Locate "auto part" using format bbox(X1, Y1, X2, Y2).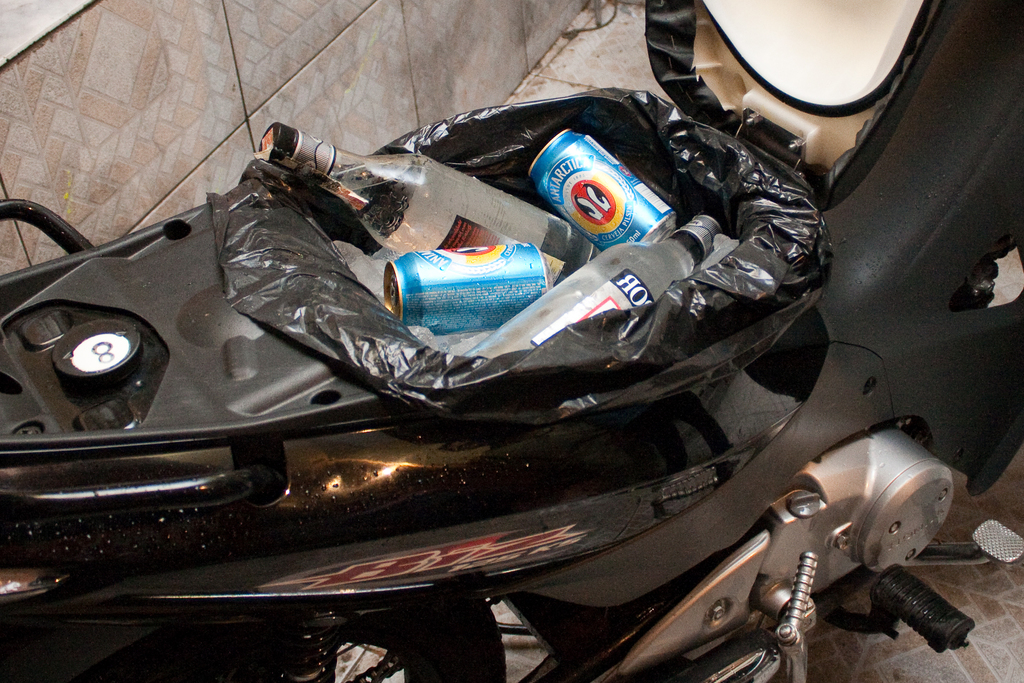
bbox(522, 433, 1023, 682).
